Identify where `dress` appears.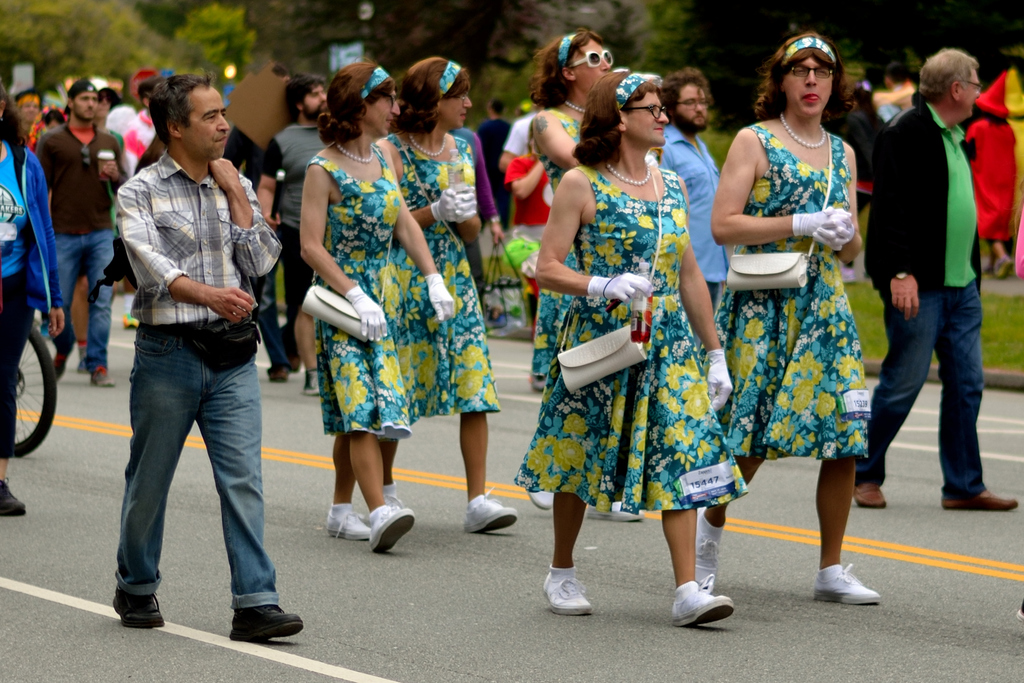
Appears at pyautogui.locateOnScreen(388, 136, 502, 417).
